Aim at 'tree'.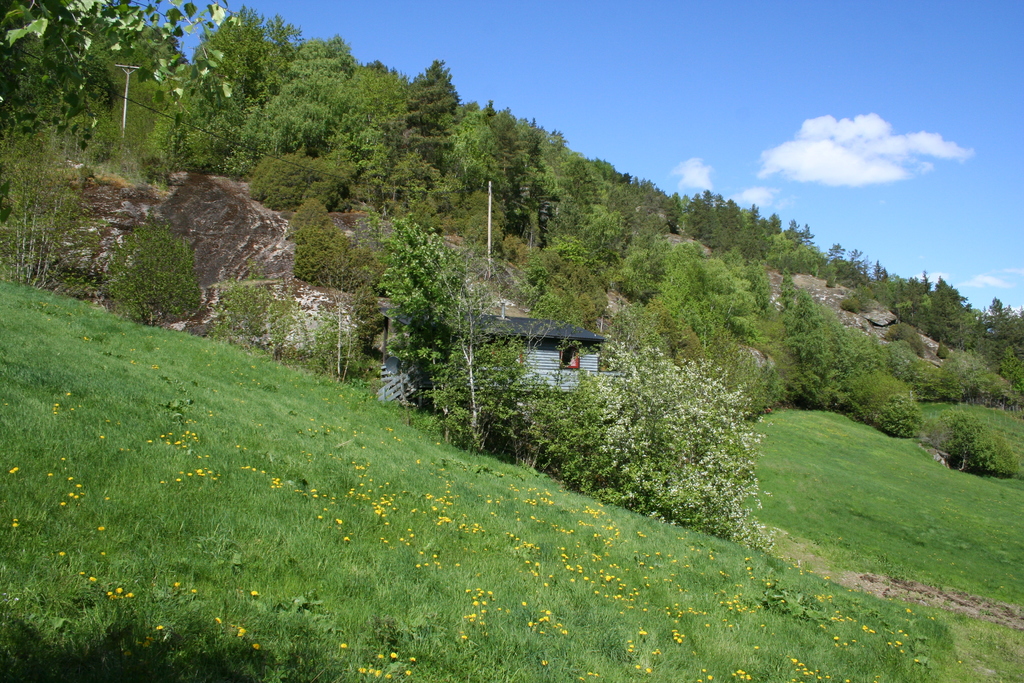
Aimed at 609 328 759 523.
